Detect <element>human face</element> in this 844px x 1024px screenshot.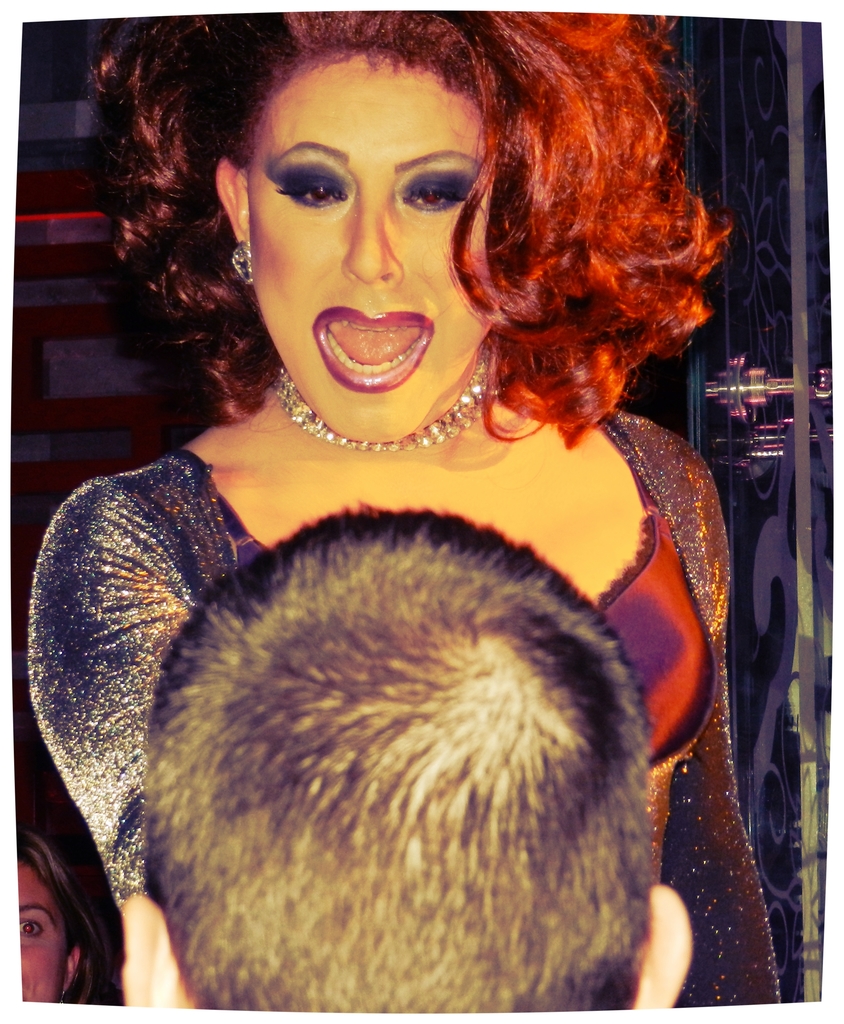
Detection: {"left": 245, "top": 34, "right": 498, "bottom": 450}.
